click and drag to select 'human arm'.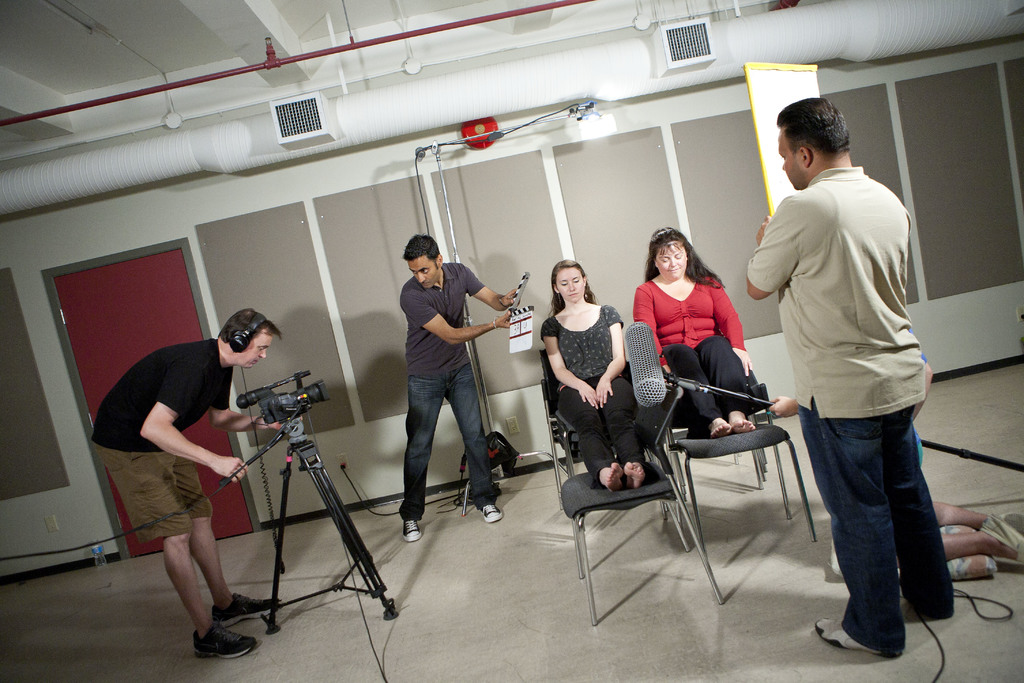
Selection: <region>456, 262, 524, 311</region>.
